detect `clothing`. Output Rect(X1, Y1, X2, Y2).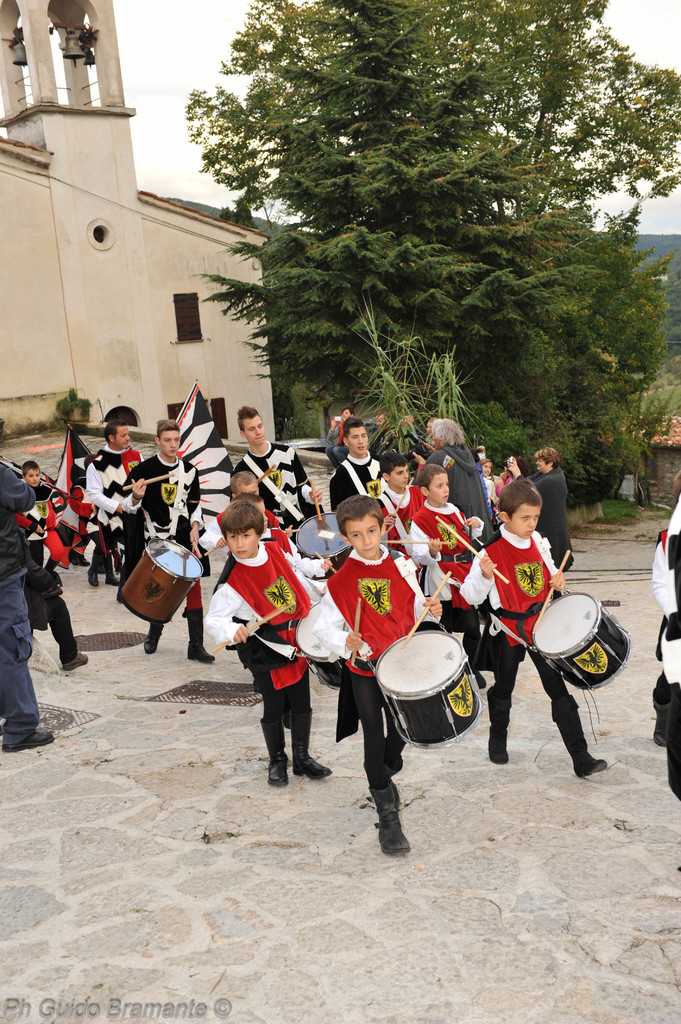
Rect(291, 545, 438, 793).
